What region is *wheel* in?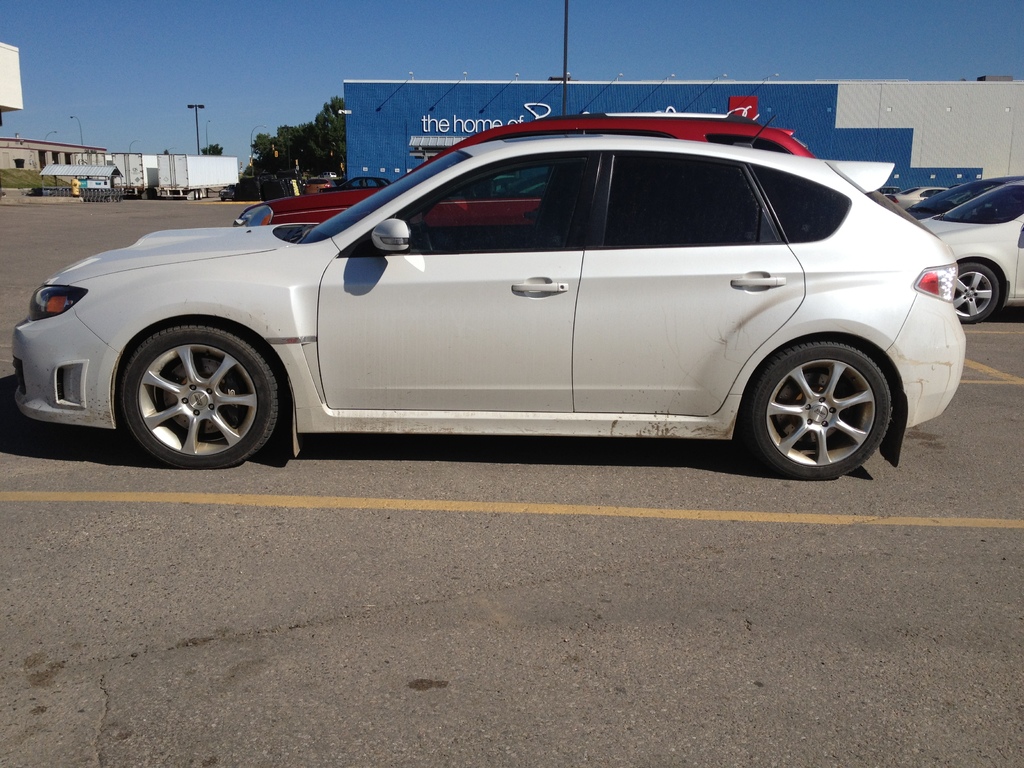
box(193, 190, 196, 200).
